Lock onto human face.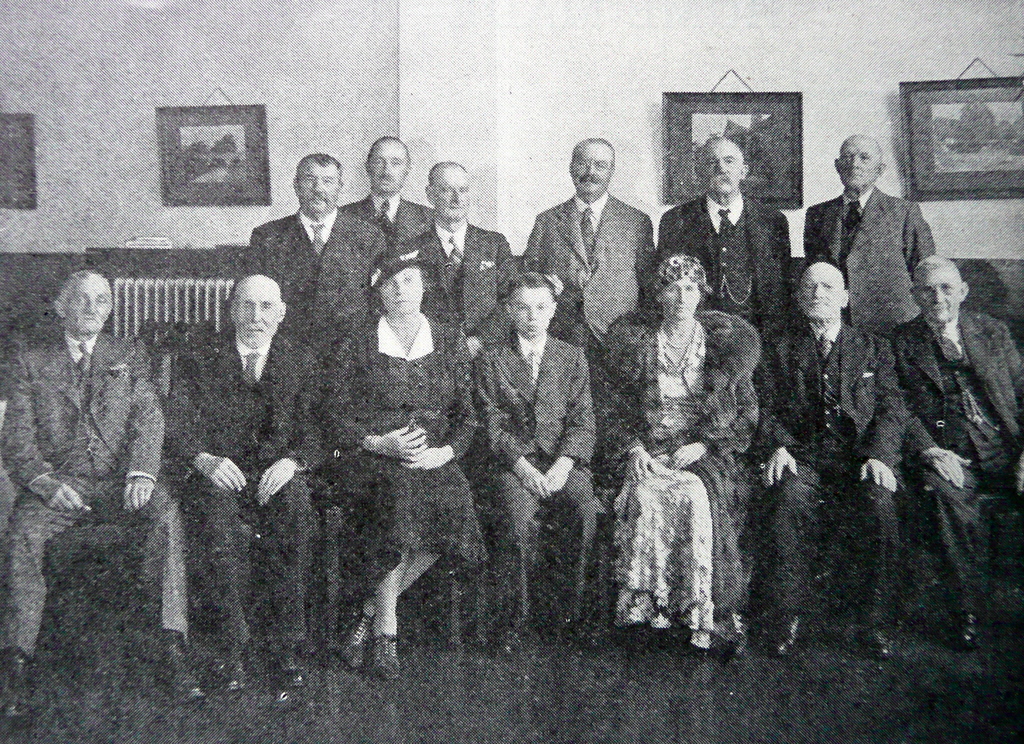
Locked: BBox(240, 283, 277, 345).
